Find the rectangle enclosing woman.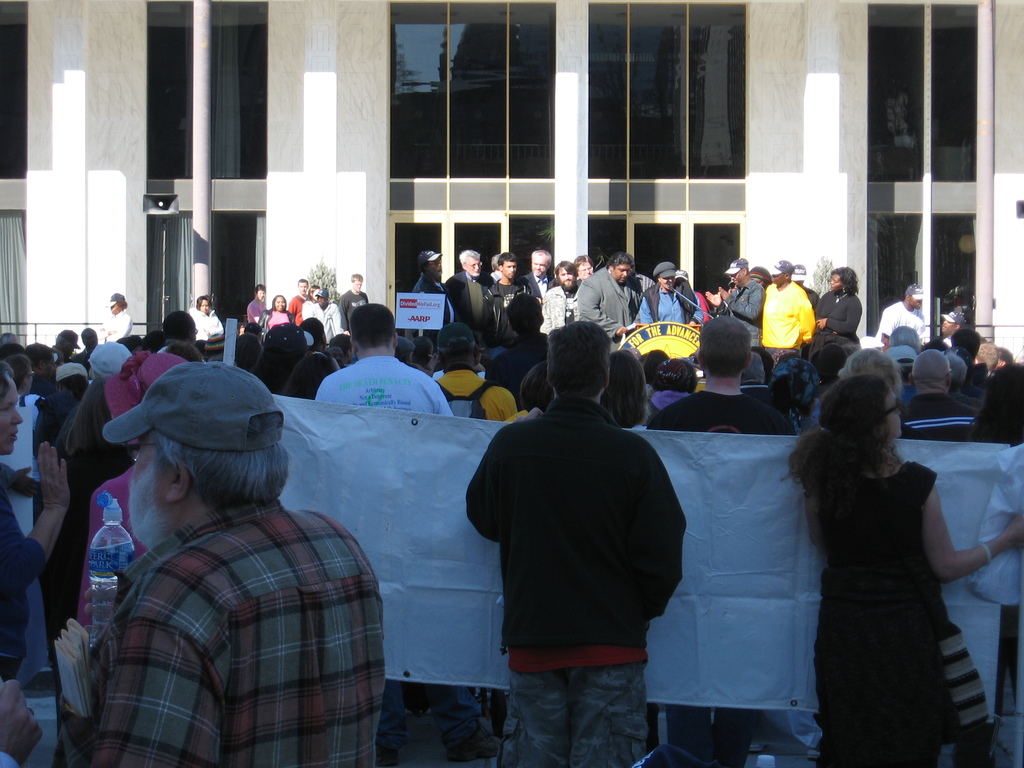
94,296,139,347.
